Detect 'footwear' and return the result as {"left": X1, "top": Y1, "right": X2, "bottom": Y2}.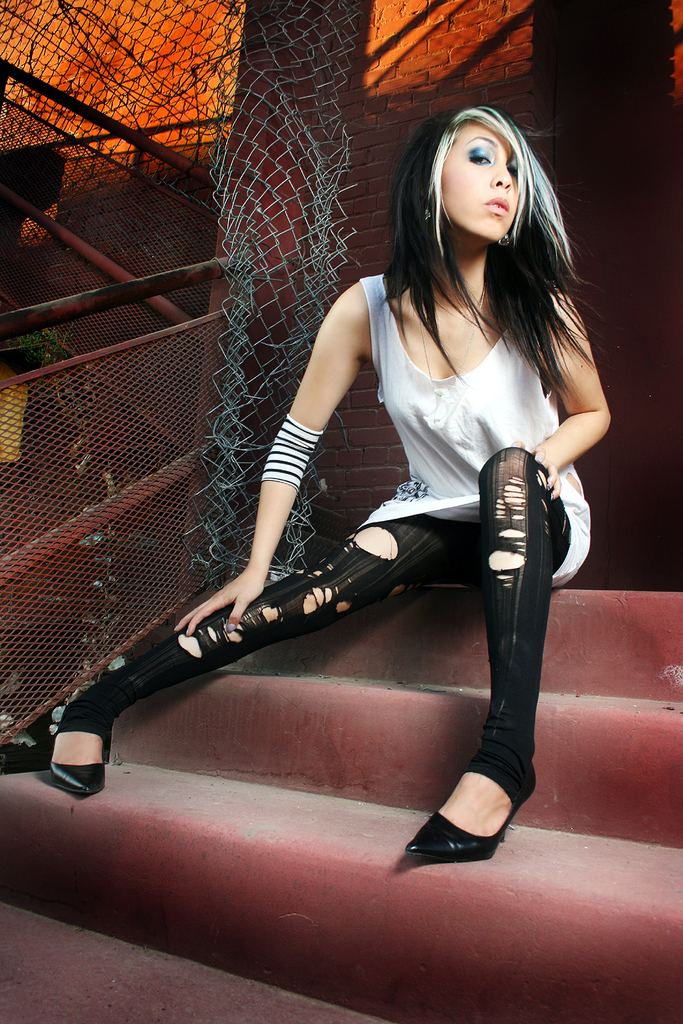
{"left": 400, "top": 806, "right": 516, "bottom": 868}.
